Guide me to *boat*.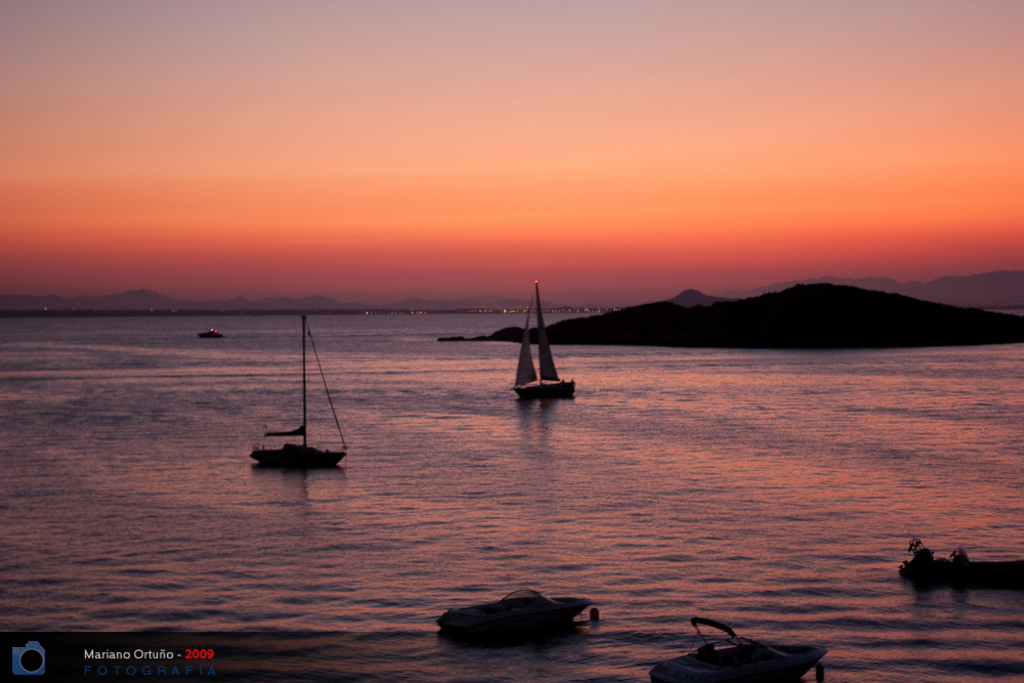
Guidance: bbox=(902, 540, 1023, 588).
